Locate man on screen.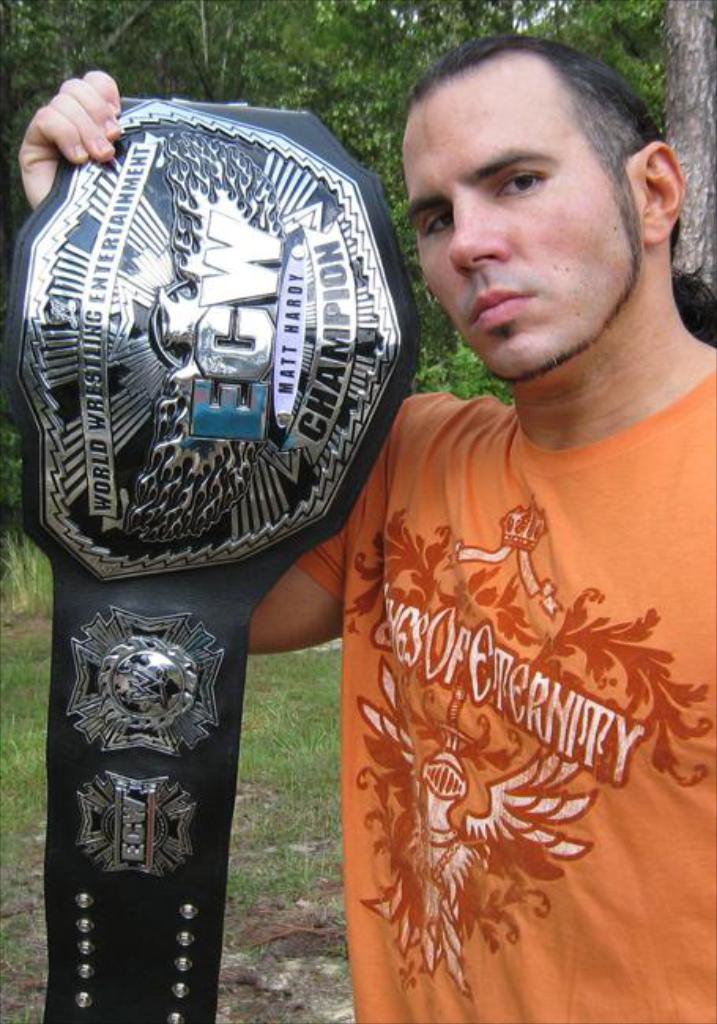
On screen at [19,33,715,1022].
